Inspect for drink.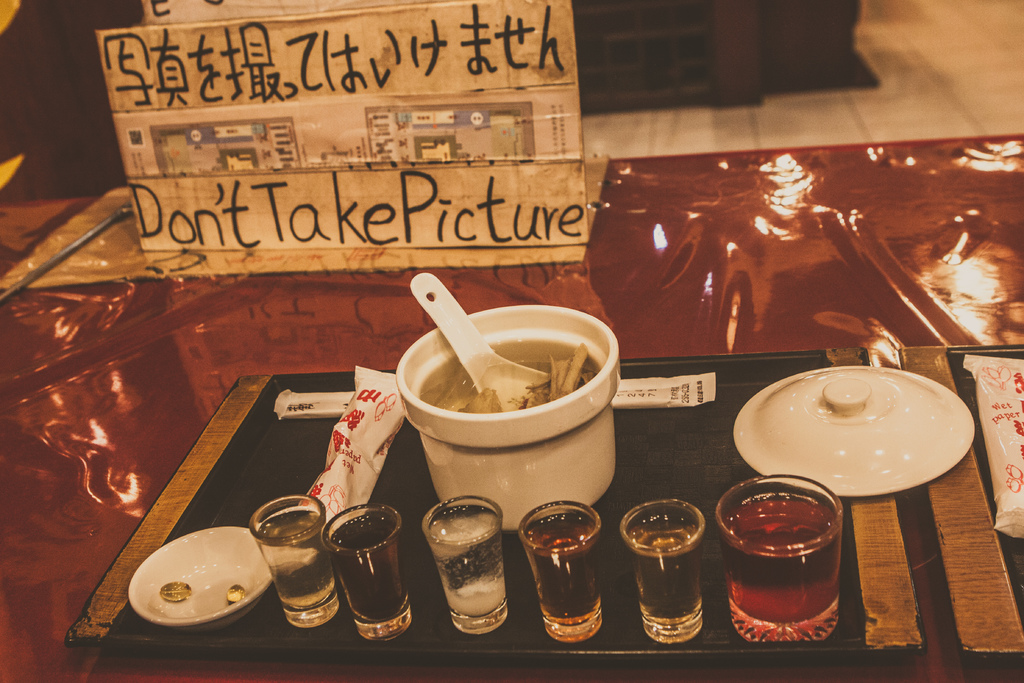
Inspection: detection(323, 502, 412, 642).
